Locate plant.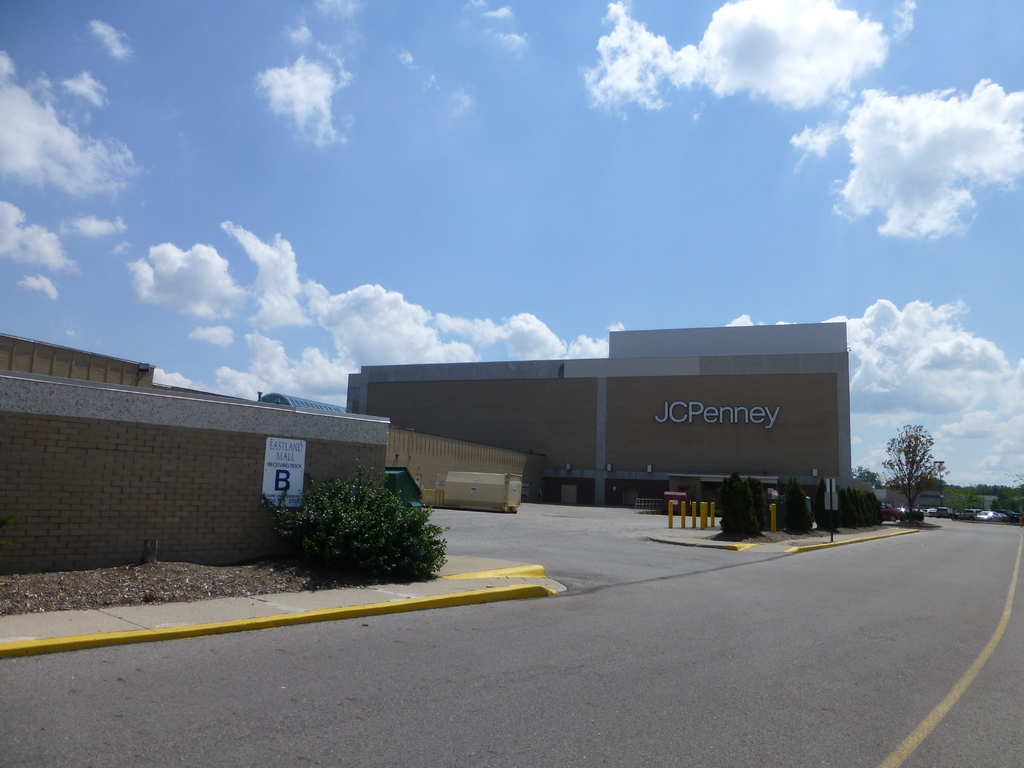
Bounding box: (273,470,436,579).
